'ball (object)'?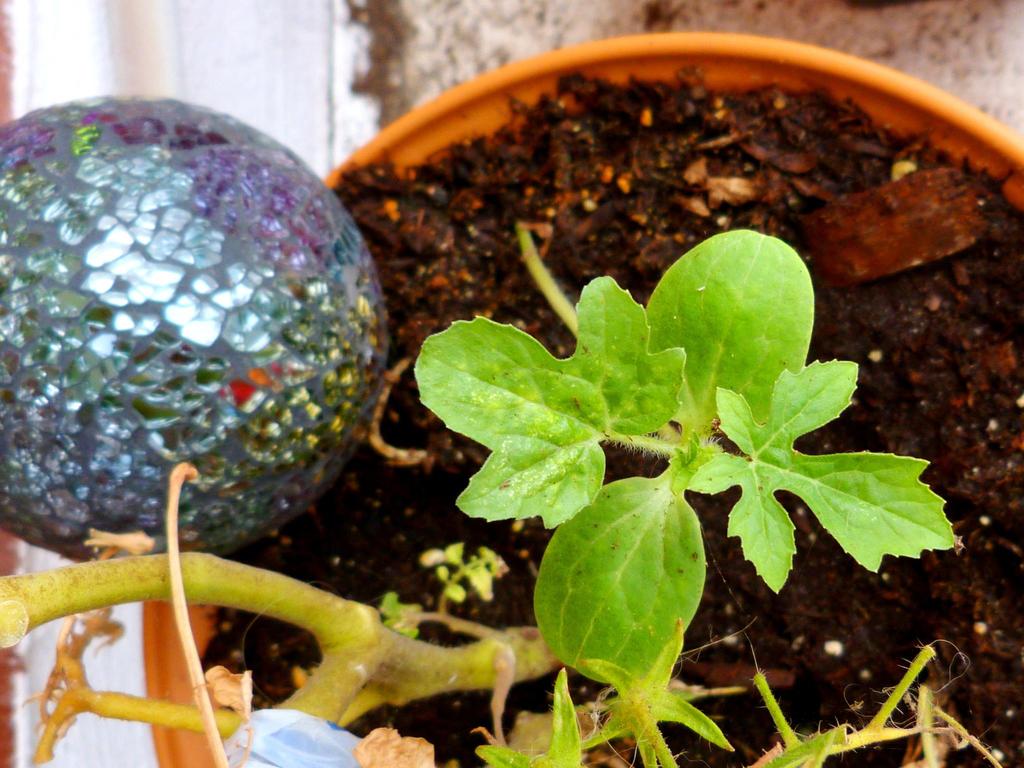
region(0, 90, 388, 566)
